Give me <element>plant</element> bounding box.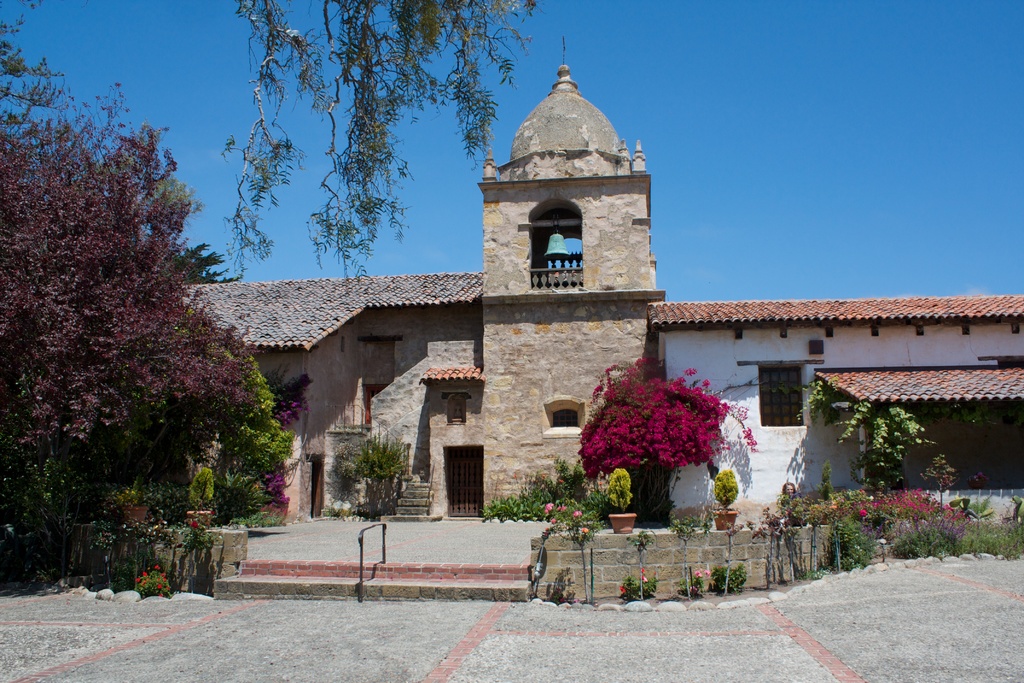
615,570,657,604.
